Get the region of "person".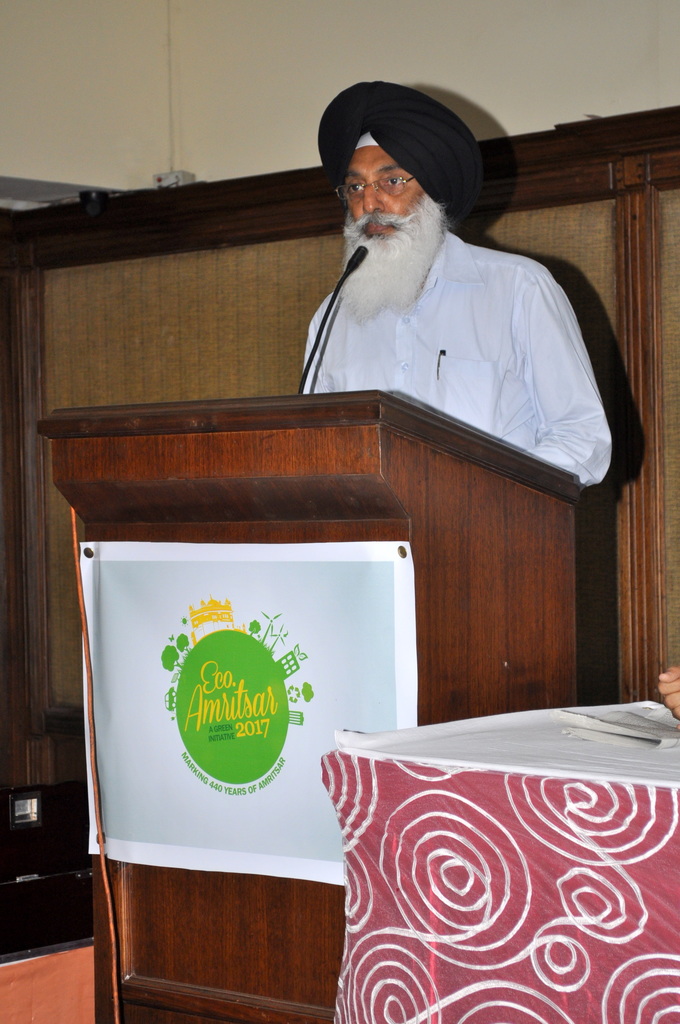
Rect(294, 94, 618, 484).
